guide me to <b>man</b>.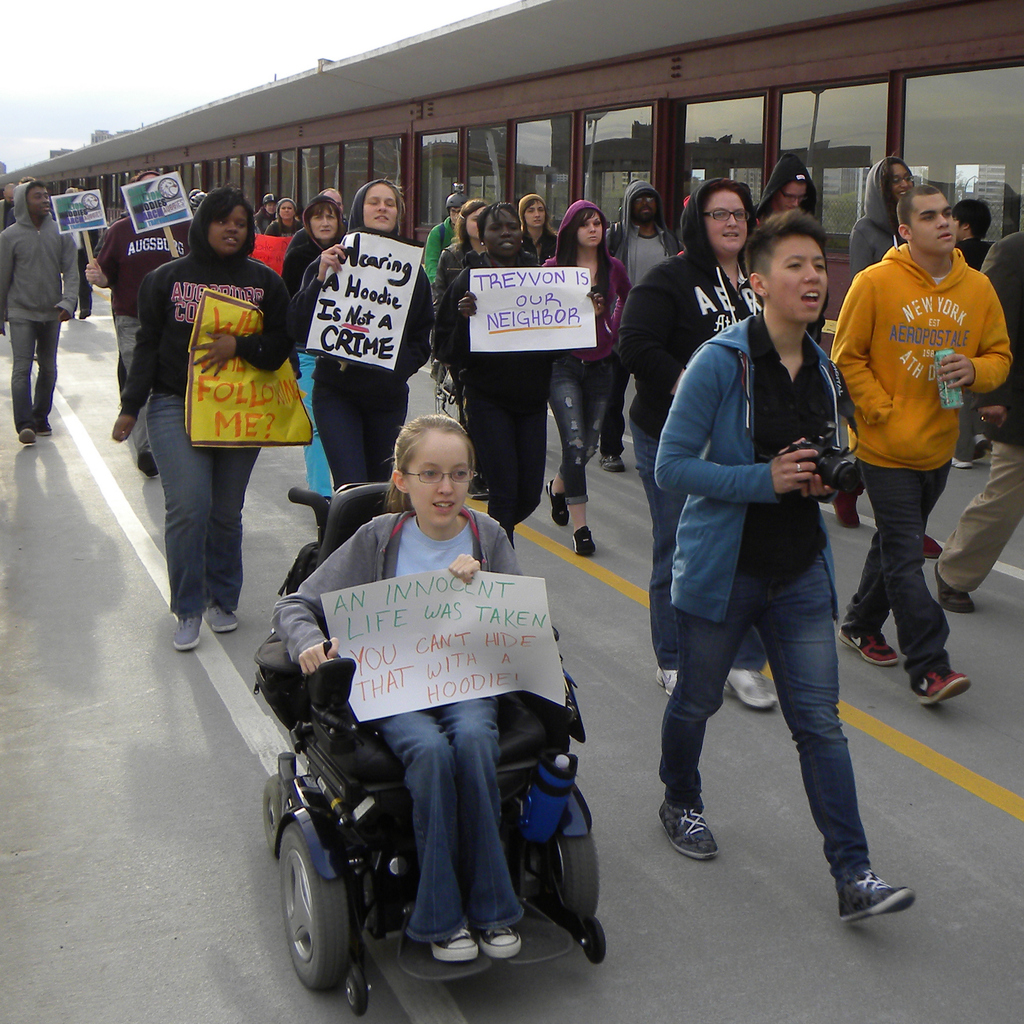
Guidance: bbox=(616, 178, 673, 337).
